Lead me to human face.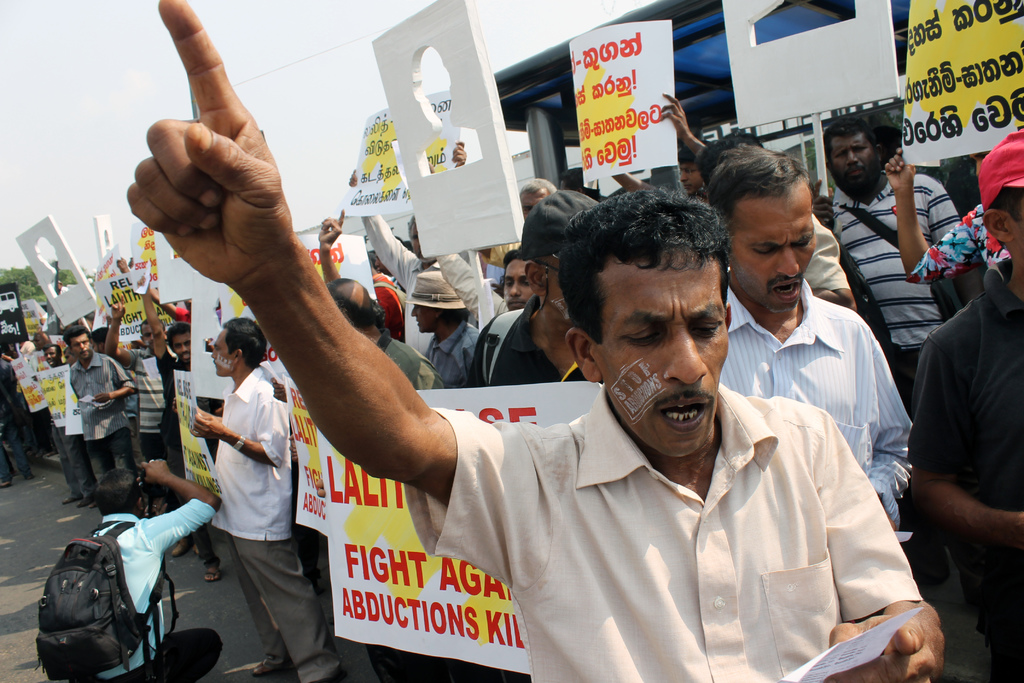
Lead to 598, 248, 730, 460.
